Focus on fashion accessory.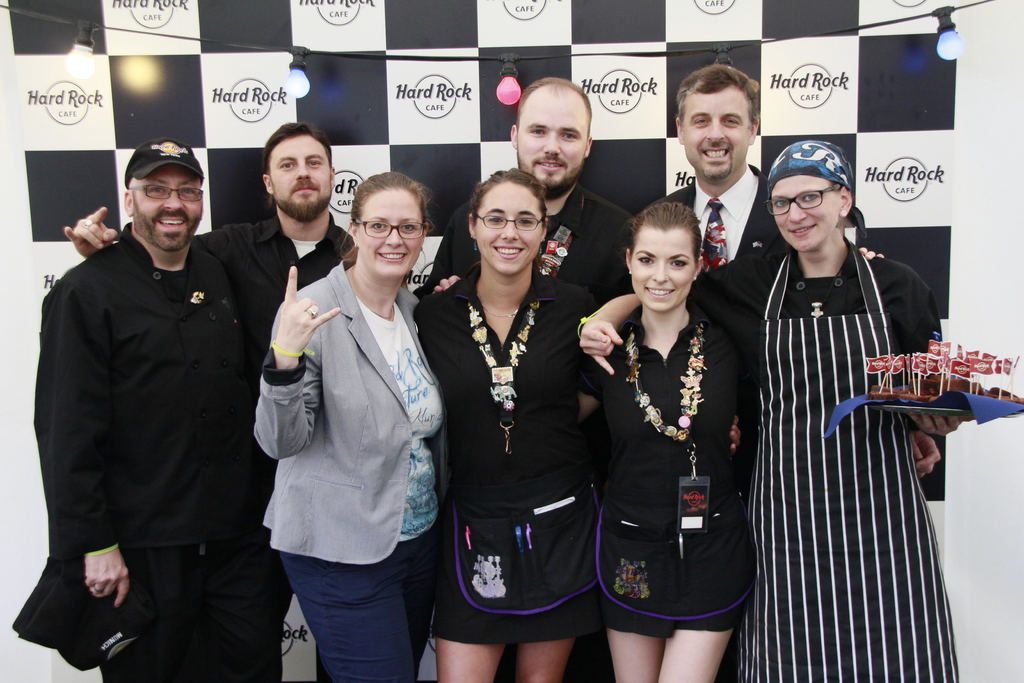
Focused at box(93, 584, 99, 593).
